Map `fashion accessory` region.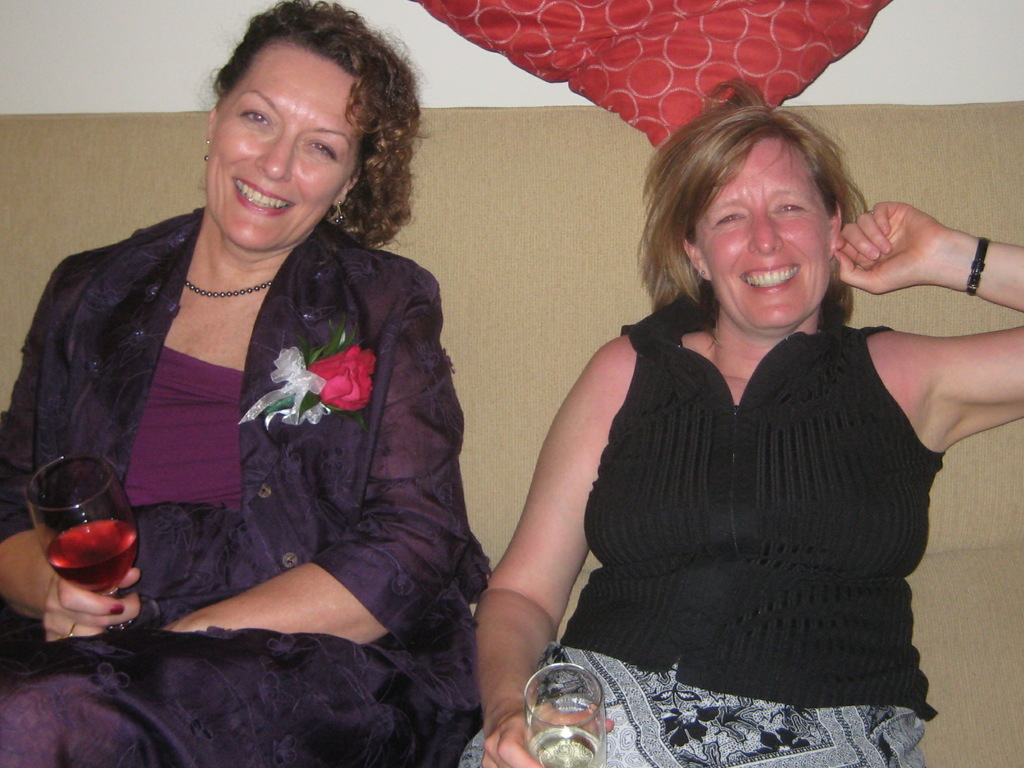
Mapped to l=184, t=282, r=280, b=293.
